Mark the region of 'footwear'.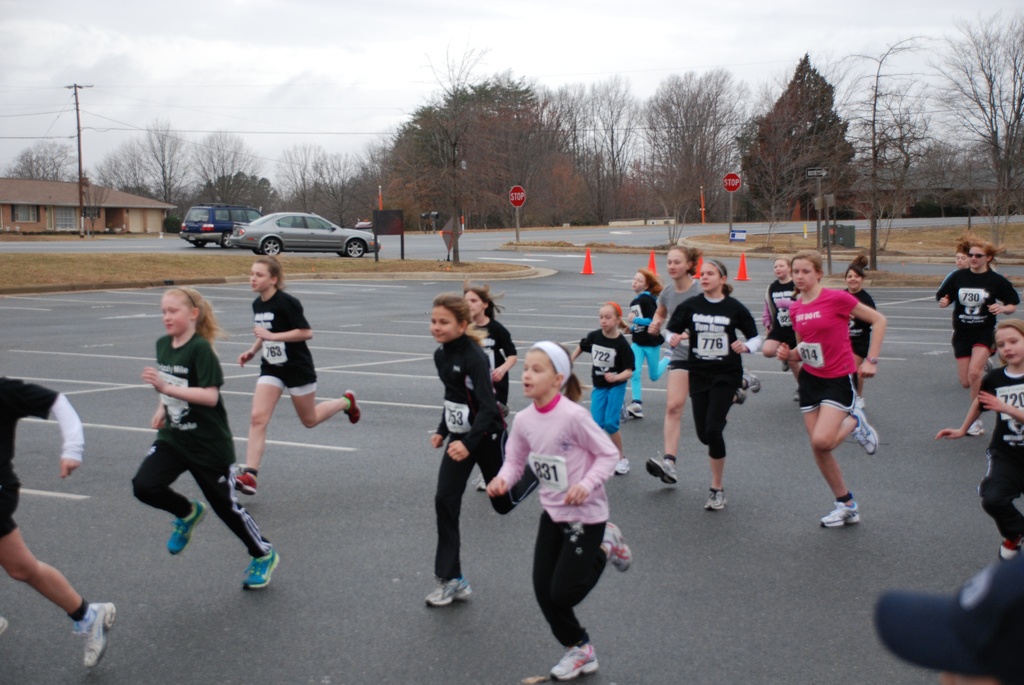
Region: bbox(0, 617, 8, 633).
